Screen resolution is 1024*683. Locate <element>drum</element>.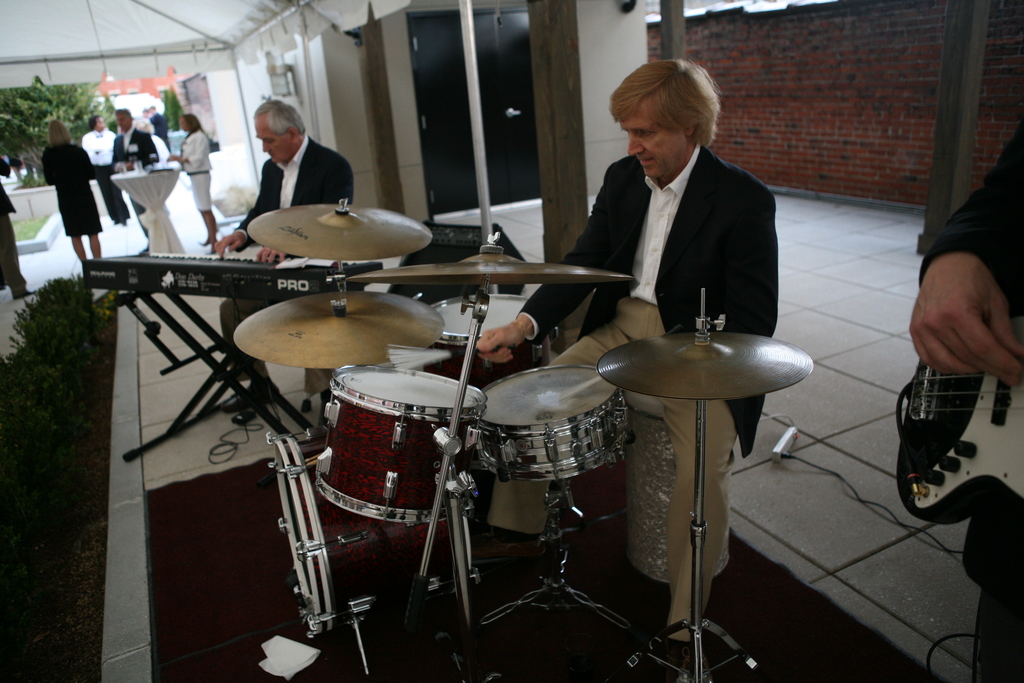
box(423, 295, 557, 391).
